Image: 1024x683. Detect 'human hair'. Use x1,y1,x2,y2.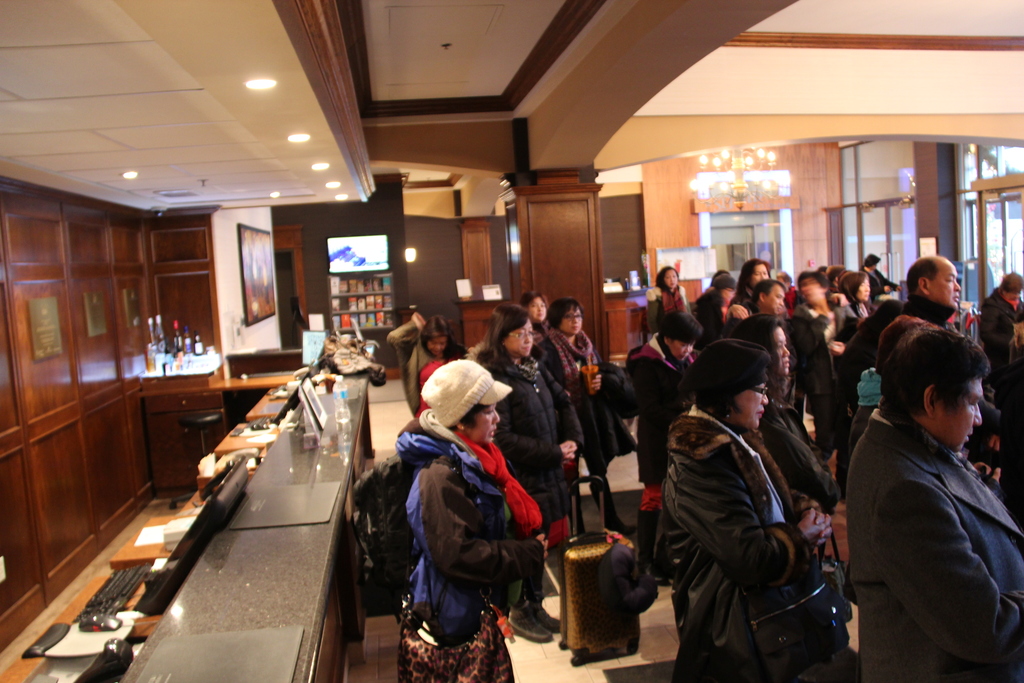
420,314,459,360.
